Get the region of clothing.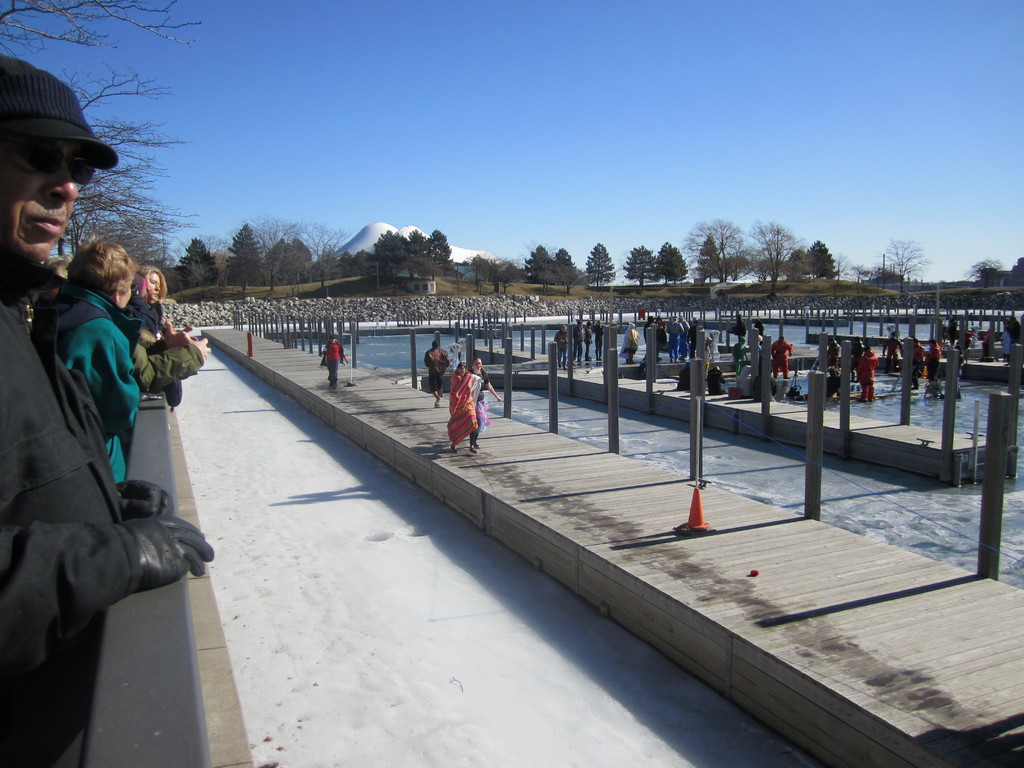
986:334:989:354.
